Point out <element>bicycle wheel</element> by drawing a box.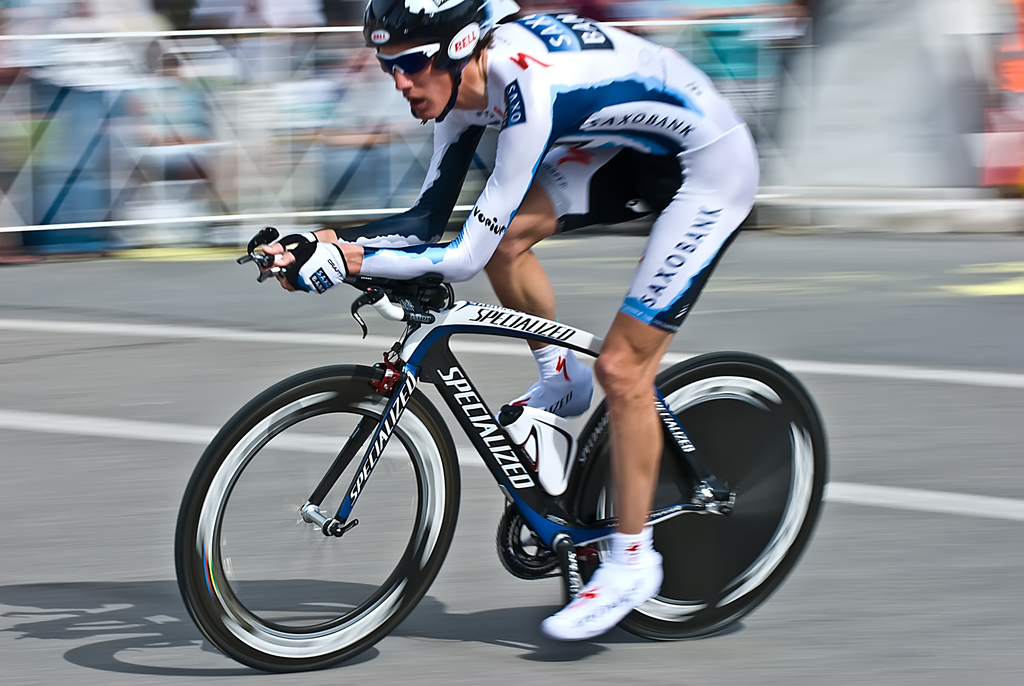
bbox=(173, 369, 457, 665).
